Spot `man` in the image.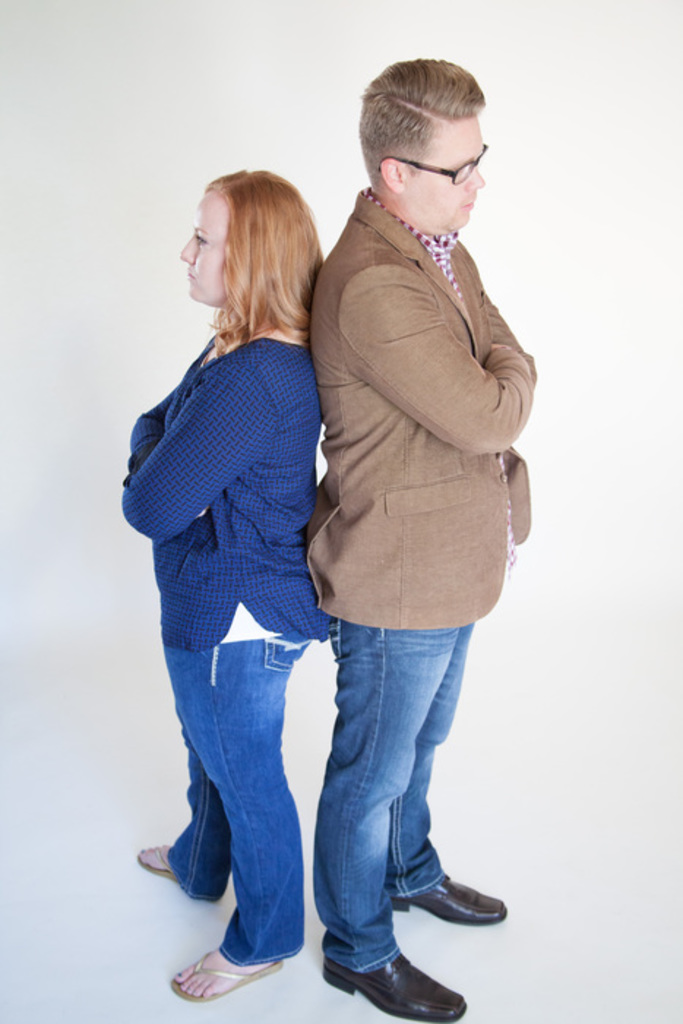
`man` found at box=[249, 64, 547, 946].
